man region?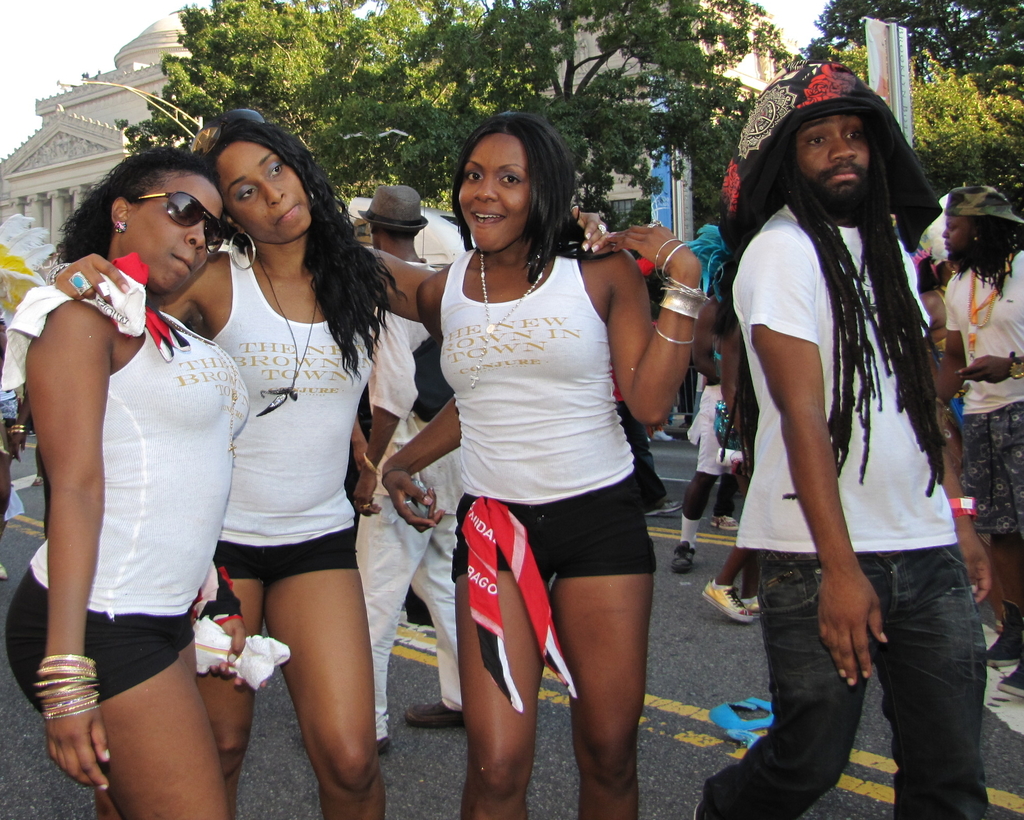
[x1=937, y1=182, x2=1023, y2=703]
